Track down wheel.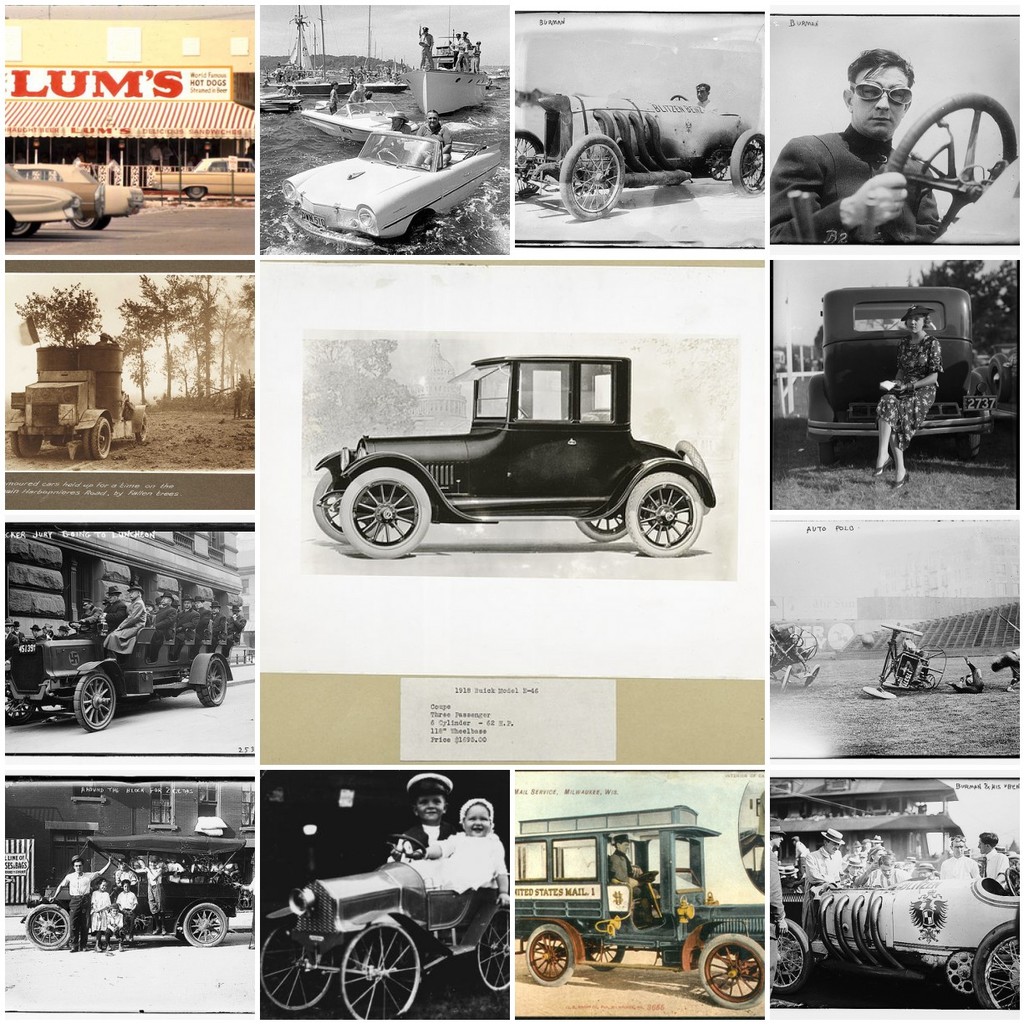
Tracked to 721 130 767 191.
